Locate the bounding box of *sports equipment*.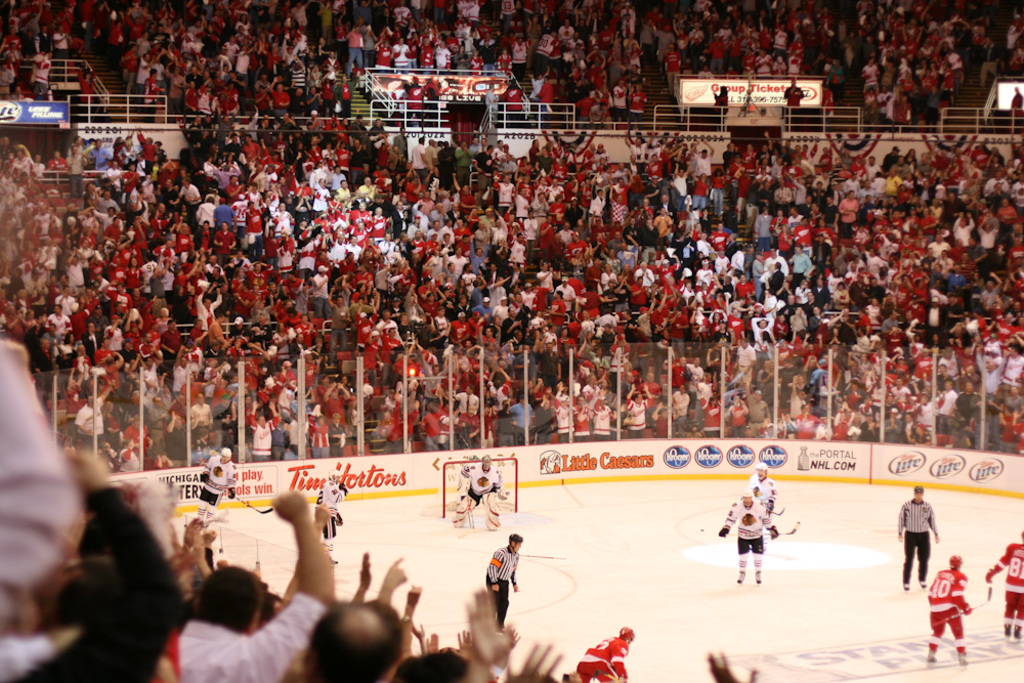
Bounding box: (left=327, top=466, right=340, bottom=482).
